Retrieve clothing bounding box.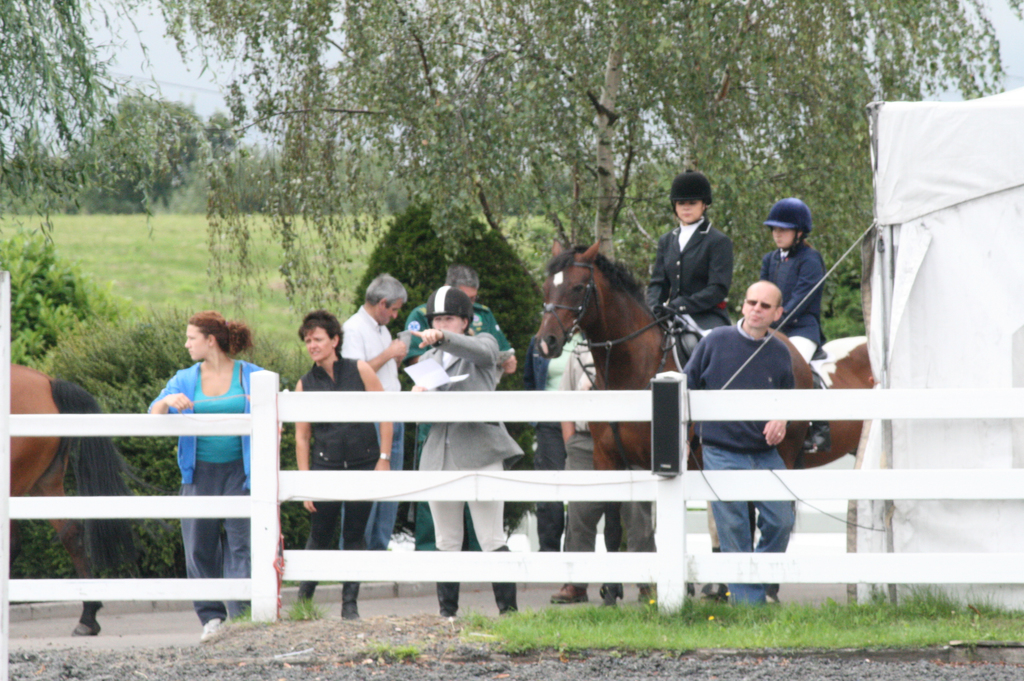
Bounding box: [left=408, top=326, right=519, bottom=552].
